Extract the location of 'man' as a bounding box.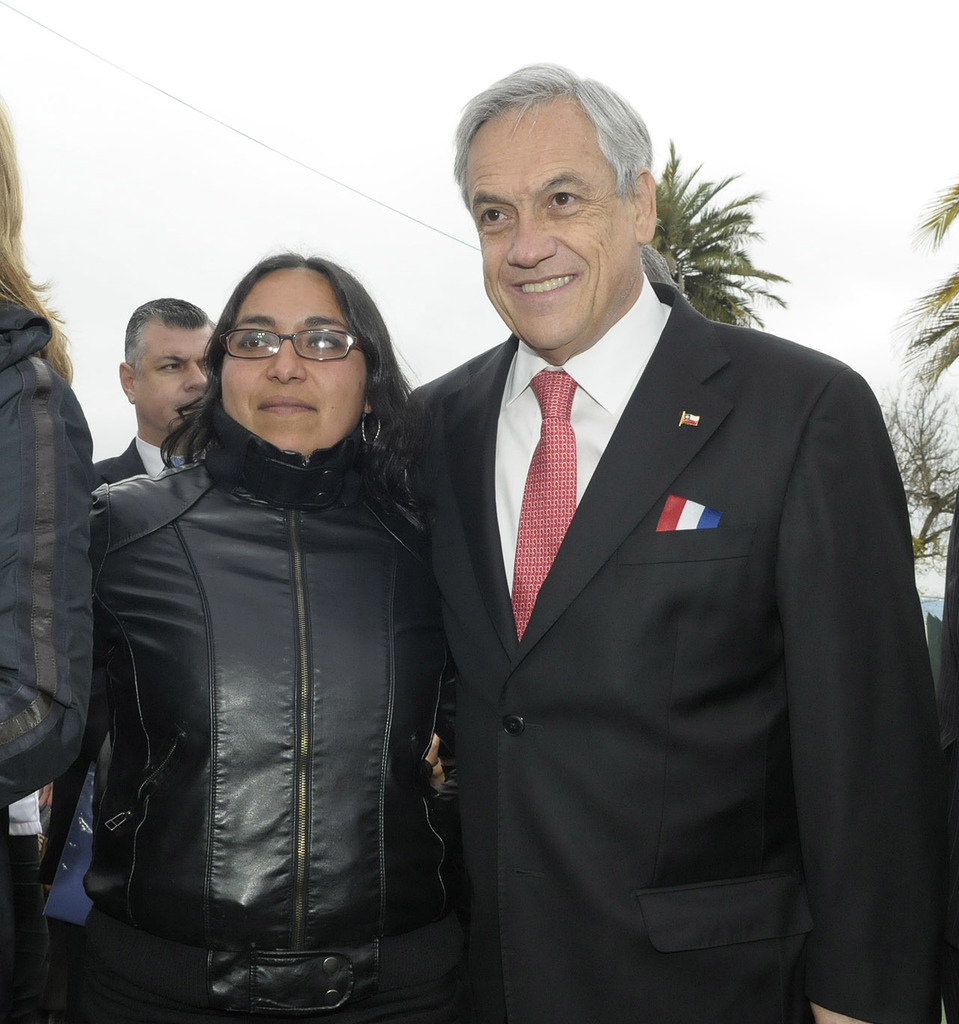
BBox(89, 293, 217, 494).
